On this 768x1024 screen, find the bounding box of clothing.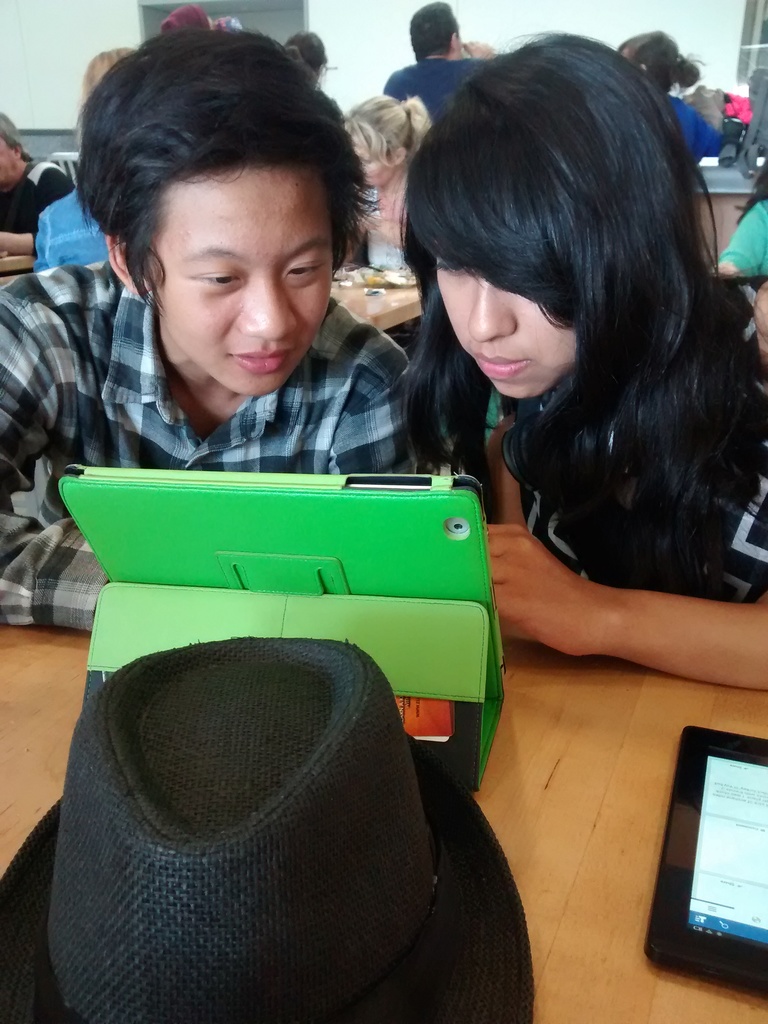
Bounding box: x1=663 y1=82 x2=723 y2=168.
